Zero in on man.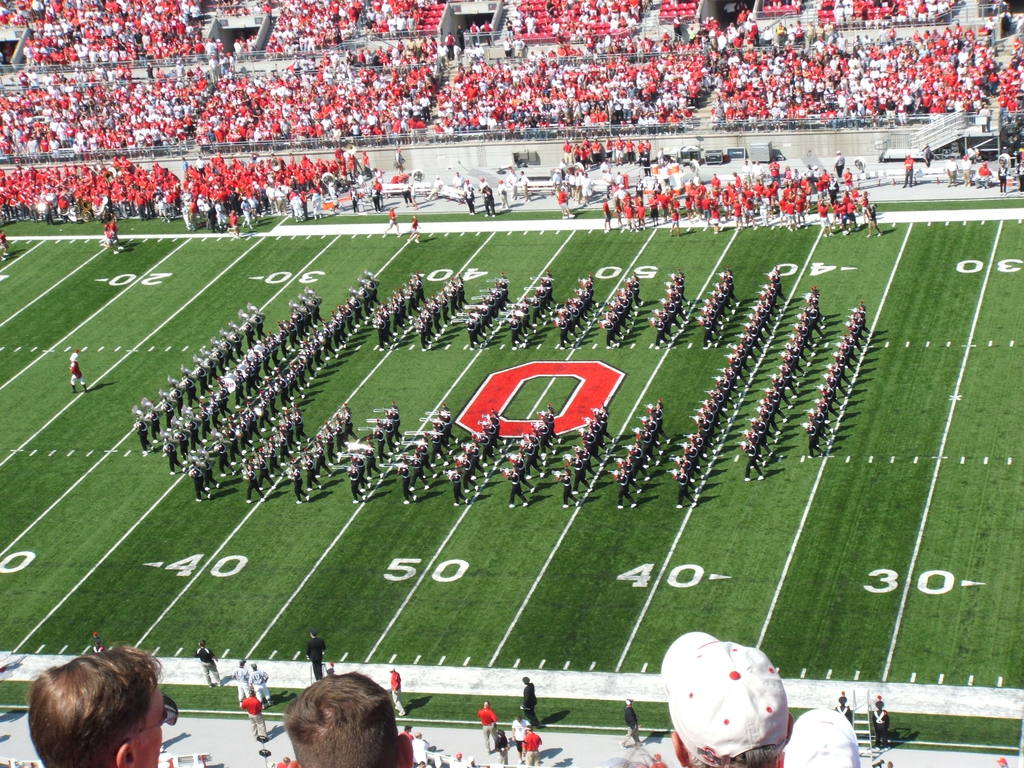
Zeroed in: BBox(280, 673, 415, 767).
